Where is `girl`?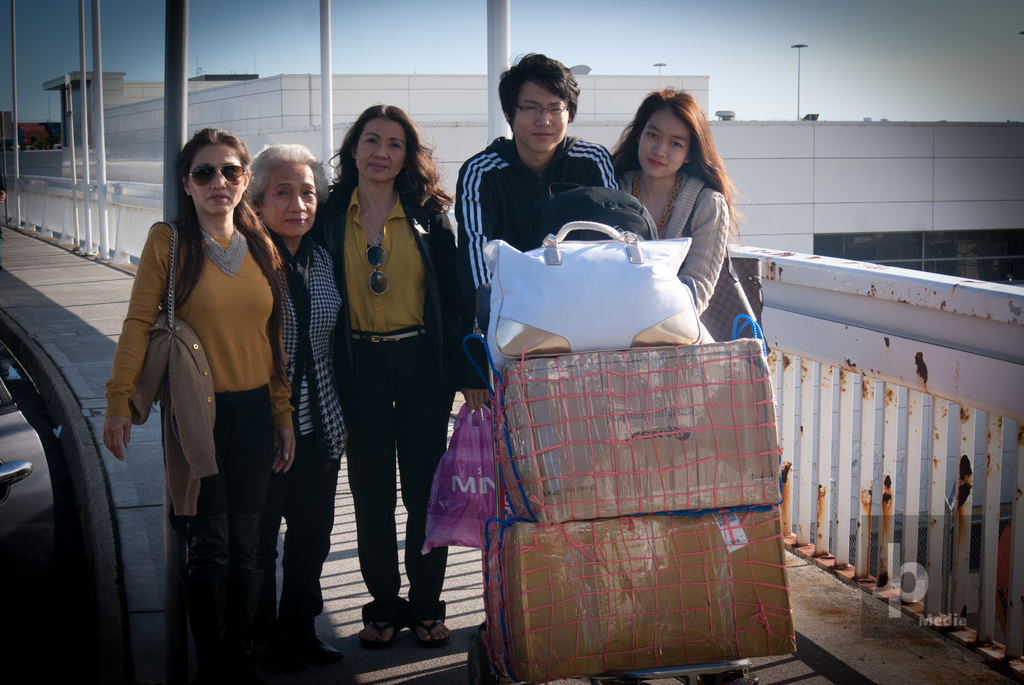
region(609, 87, 756, 297).
